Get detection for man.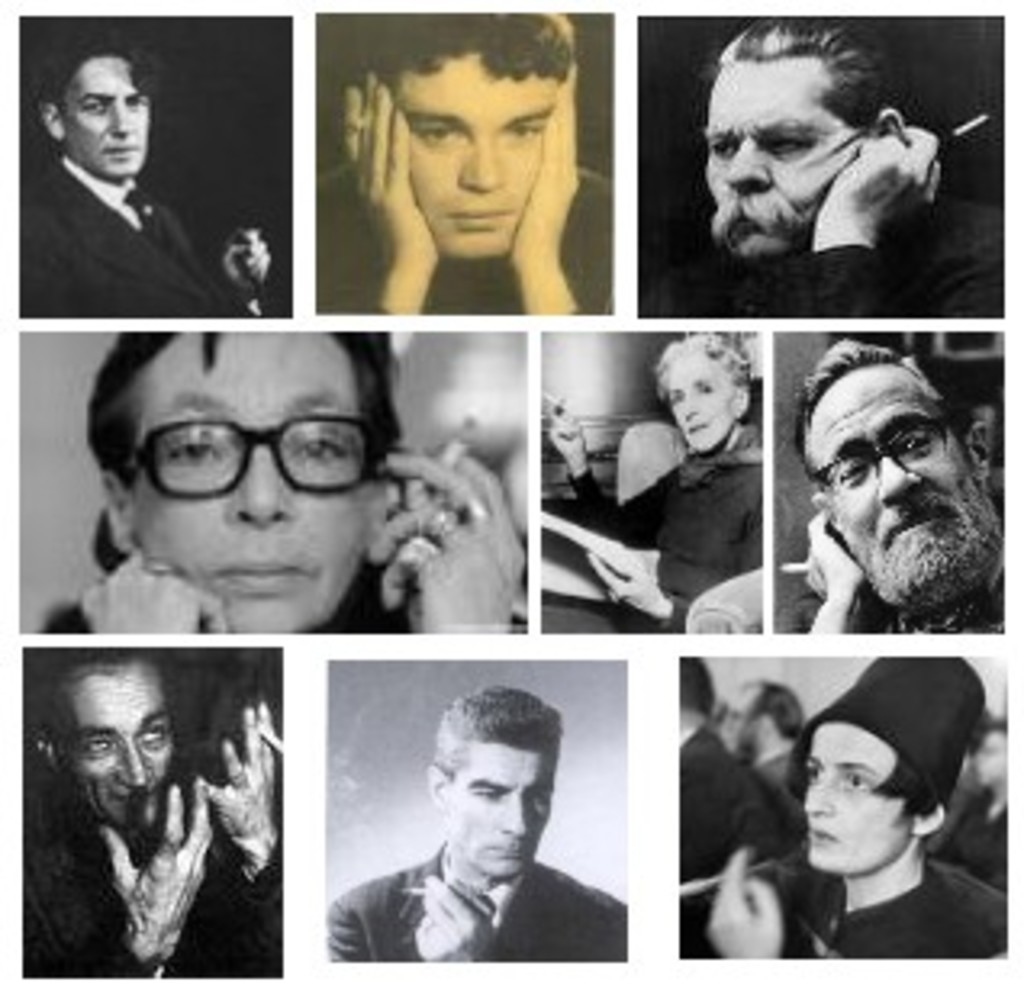
Detection: (23,32,277,332).
